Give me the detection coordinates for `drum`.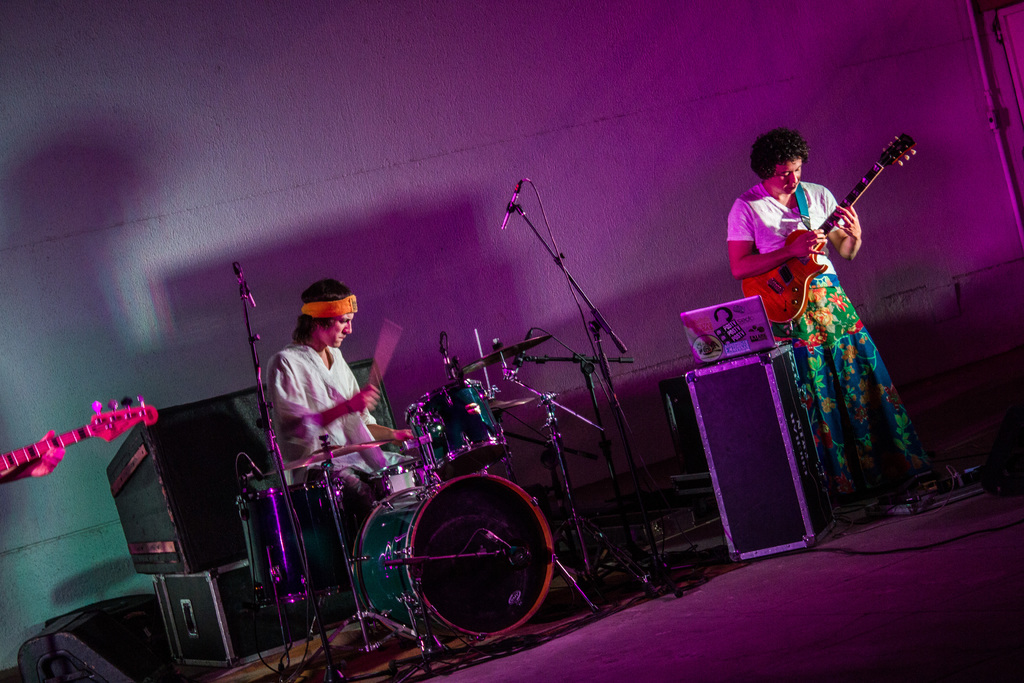
[left=401, top=375, right=515, bottom=486].
